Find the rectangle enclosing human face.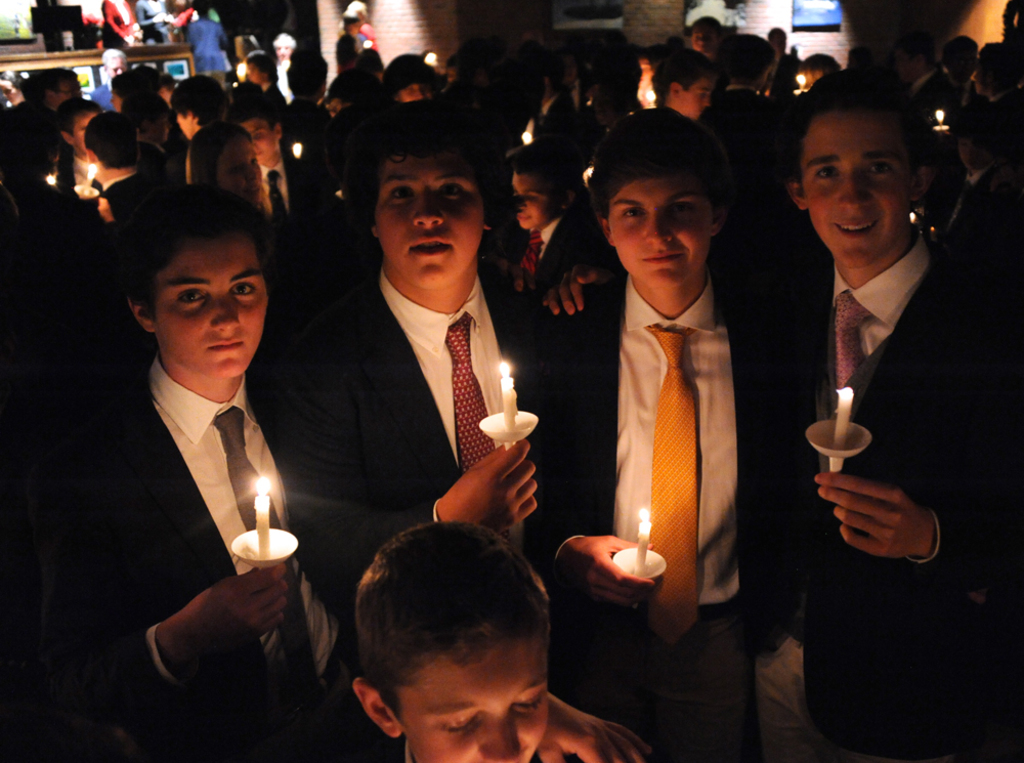
<box>376,157,482,286</box>.
